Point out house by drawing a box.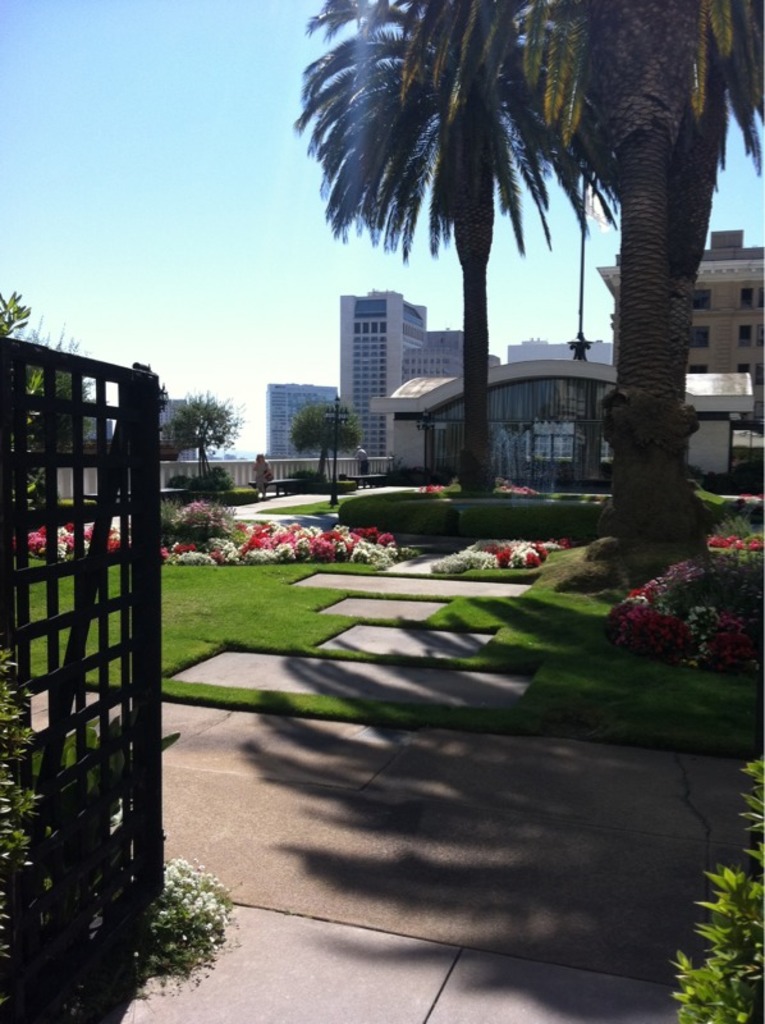
(left=342, top=292, right=426, bottom=458).
